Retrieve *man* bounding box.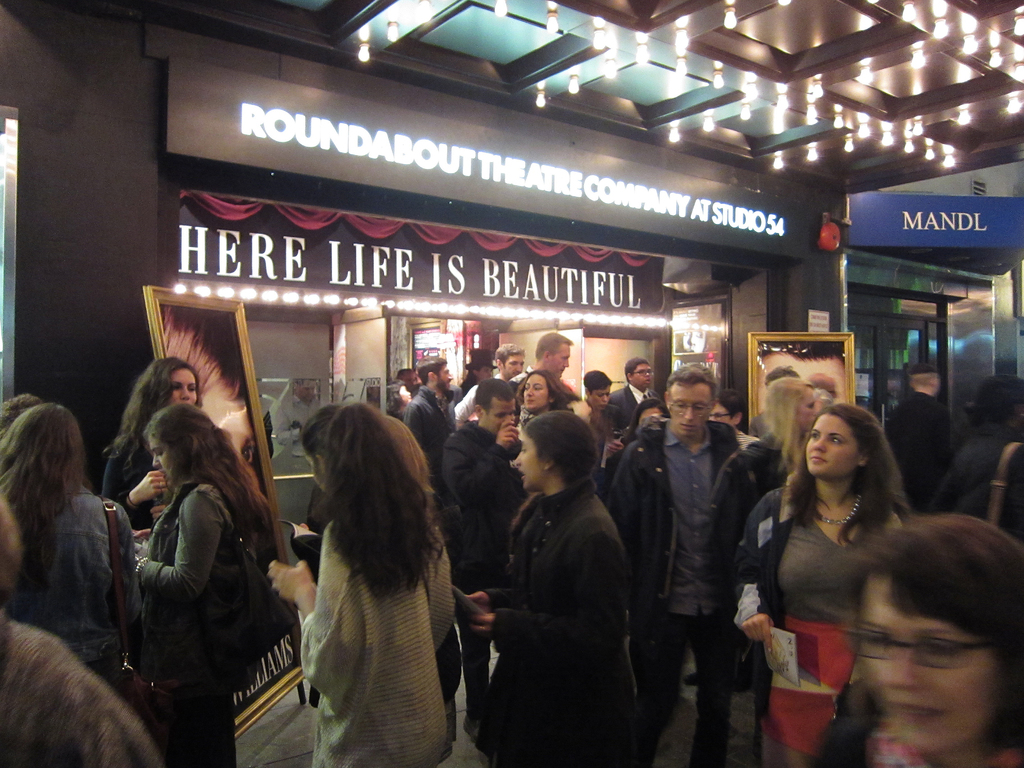
Bounding box: locate(629, 360, 782, 755).
